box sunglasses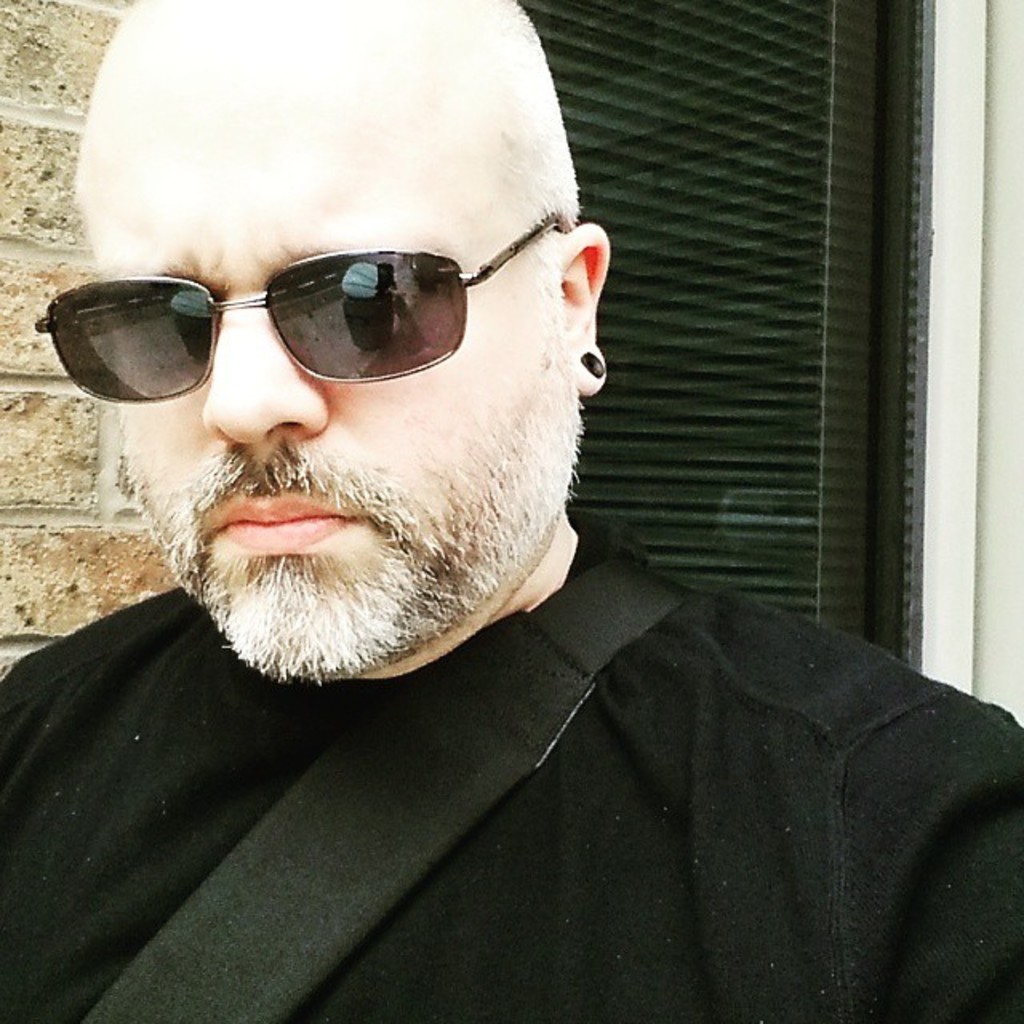
Rect(34, 219, 565, 408)
